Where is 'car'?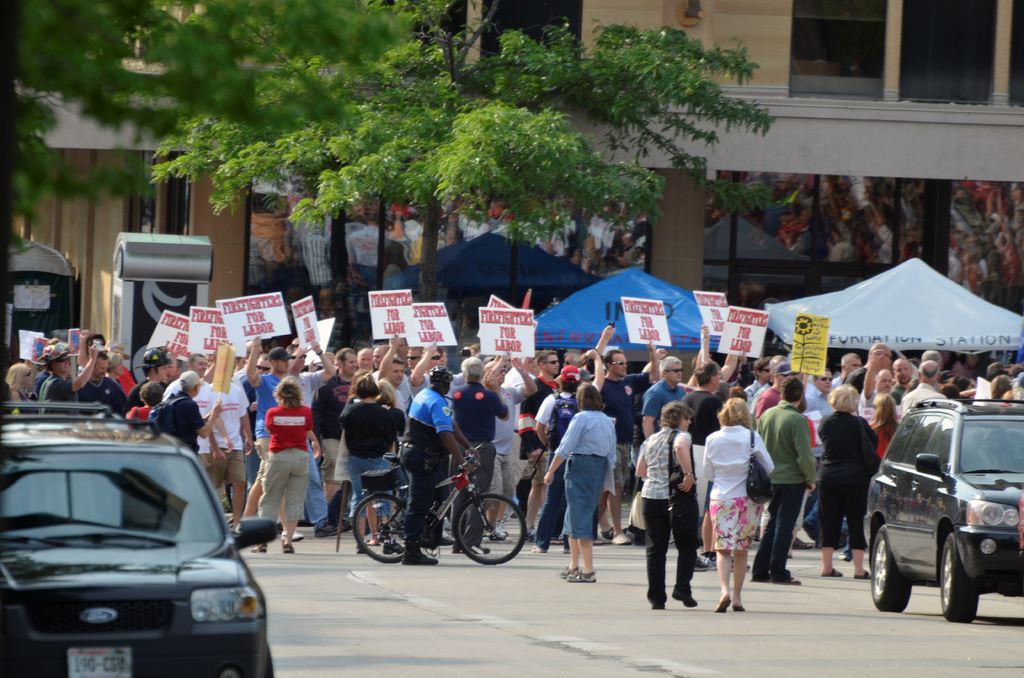
crop(860, 396, 1023, 620).
